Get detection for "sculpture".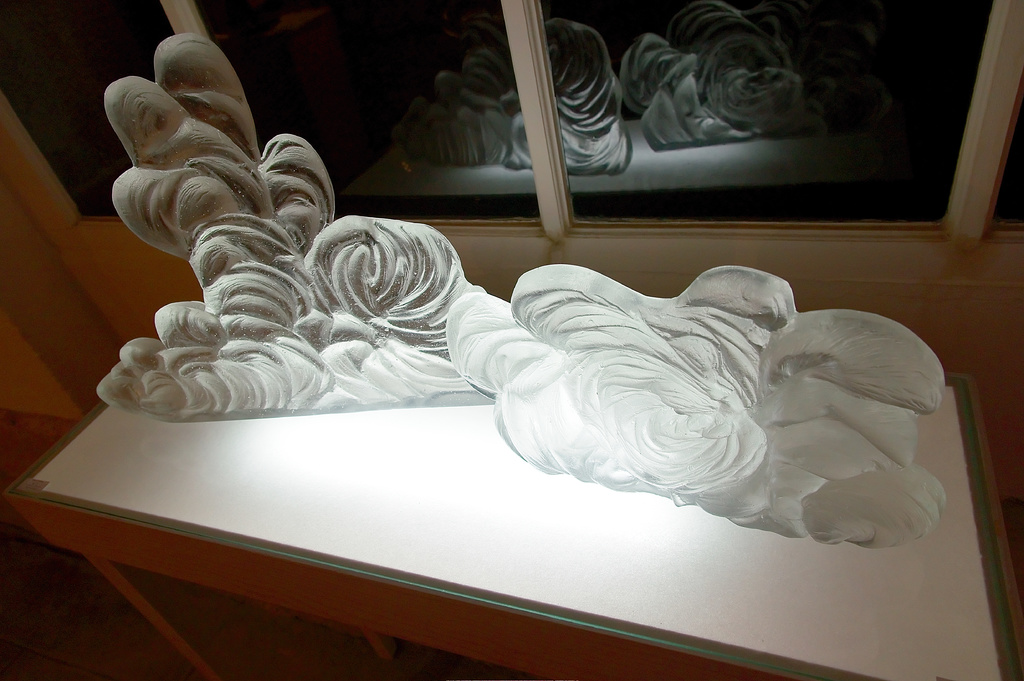
Detection: left=93, top=23, right=951, bottom=550.
